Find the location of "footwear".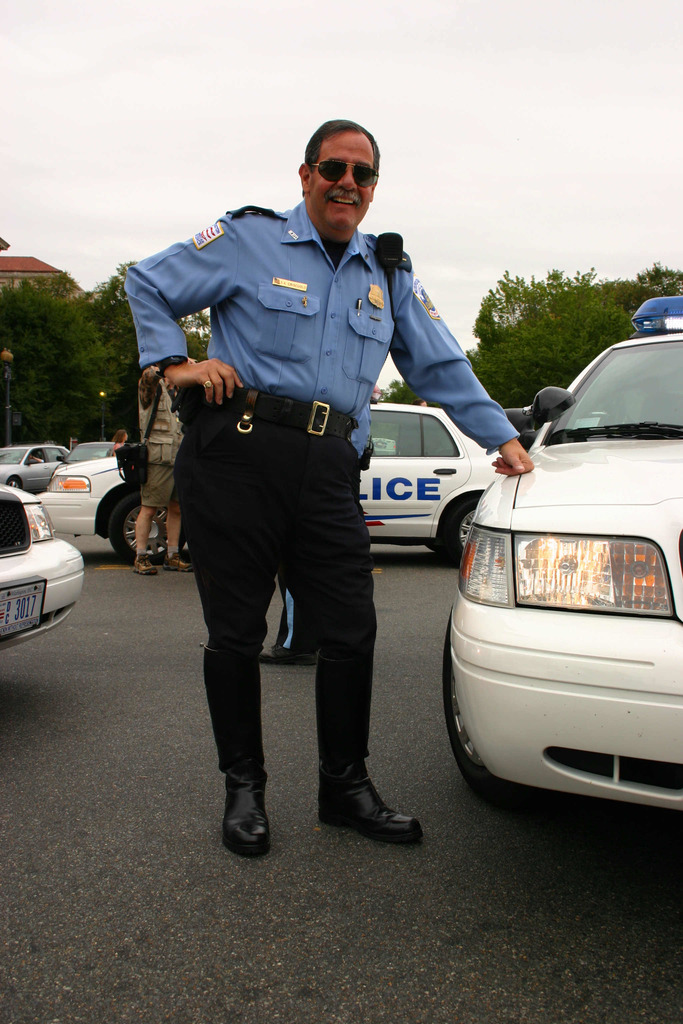
Location: Rect(329, 766, 420, 850).
